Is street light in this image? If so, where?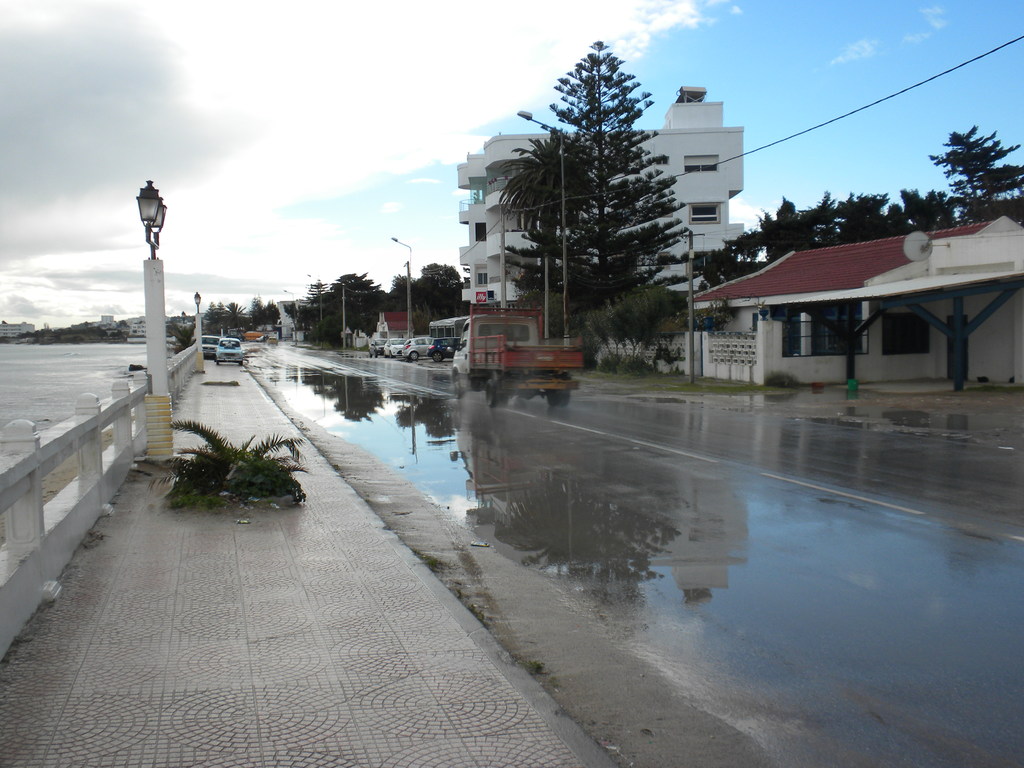
Yes, at pyautogui.locateOnScreen(328, 283, 346, 358).
